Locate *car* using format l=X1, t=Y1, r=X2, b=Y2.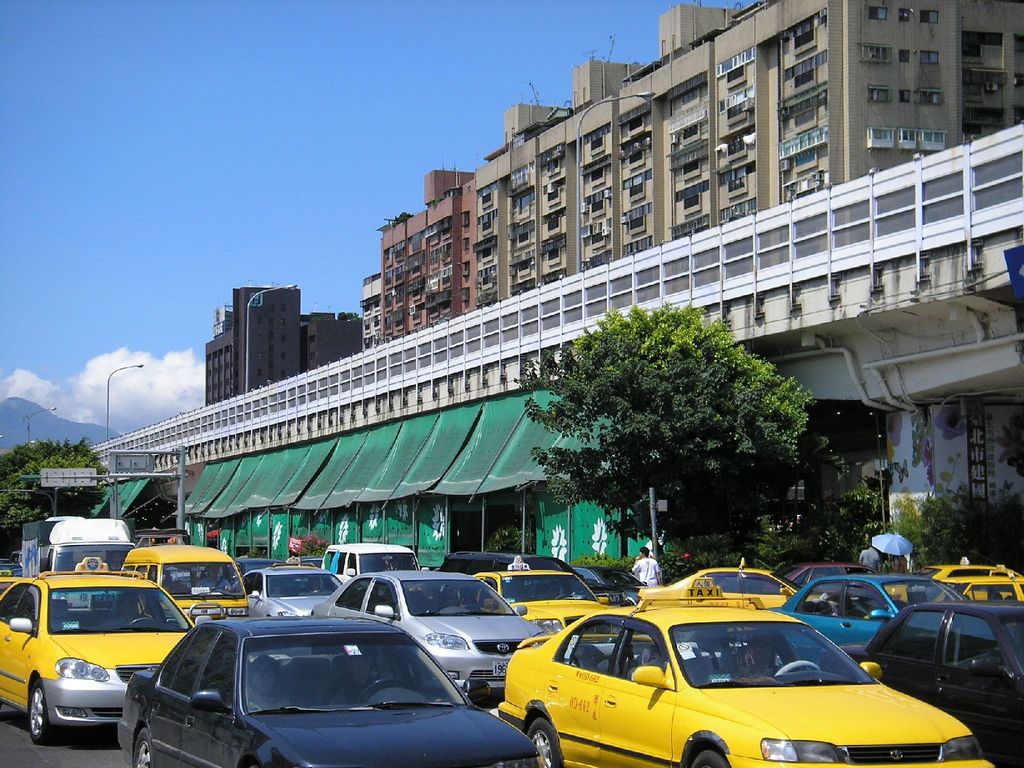
l=927, t=577, r=1023, b=609.
